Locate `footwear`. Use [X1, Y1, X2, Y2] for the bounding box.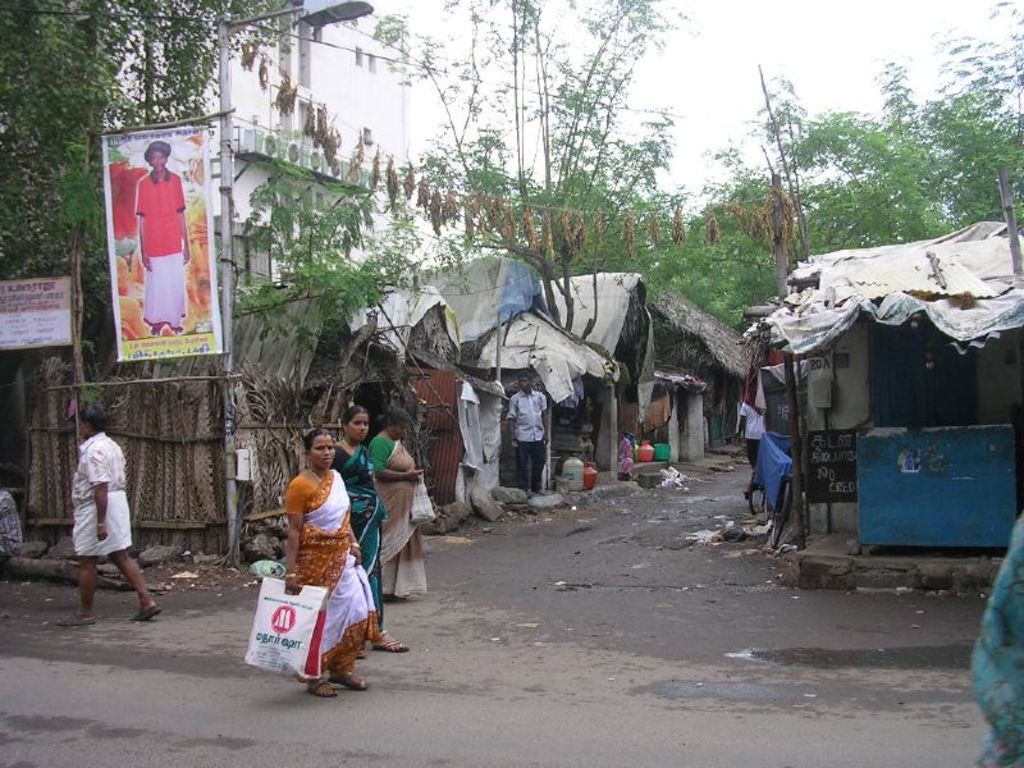
[366, 631, 404, 649].
